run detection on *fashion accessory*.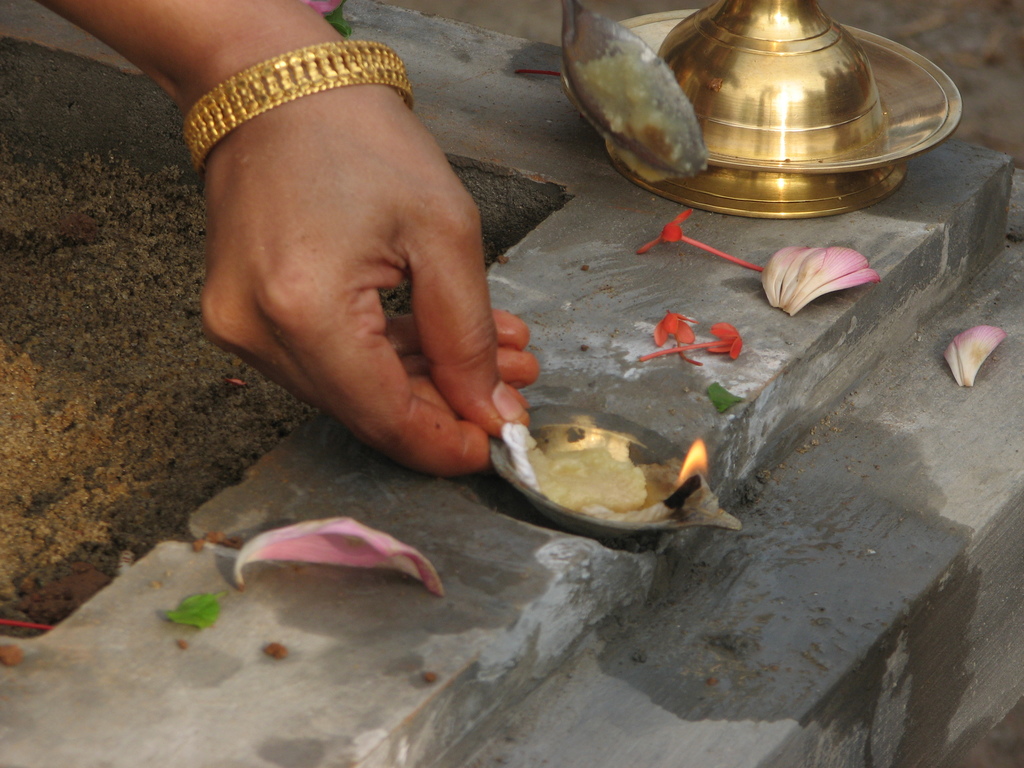
Result: <region>185, 39, 413, 184</region>.
